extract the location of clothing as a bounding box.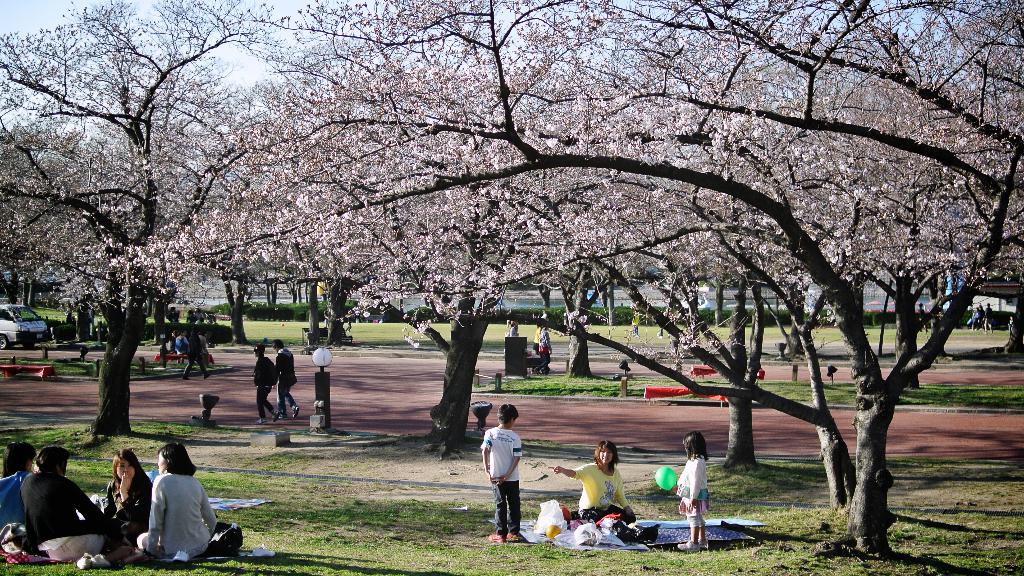
box(126, 456, 222, 559).
